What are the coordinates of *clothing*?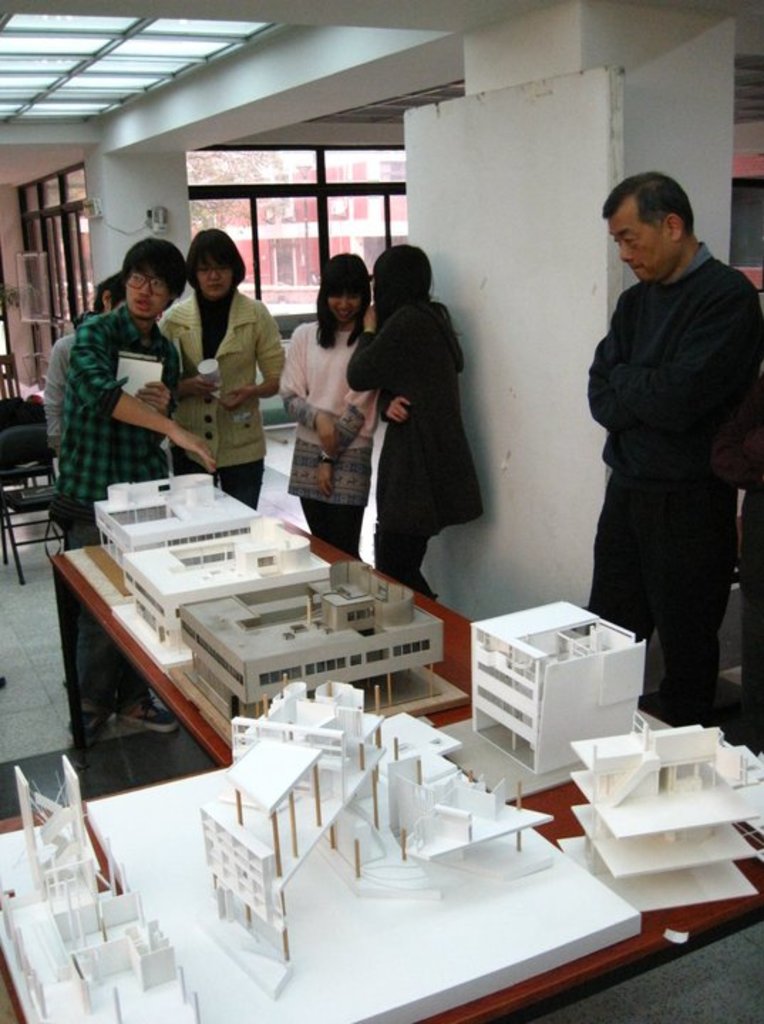
bbox(53, 302, 192, 548).
